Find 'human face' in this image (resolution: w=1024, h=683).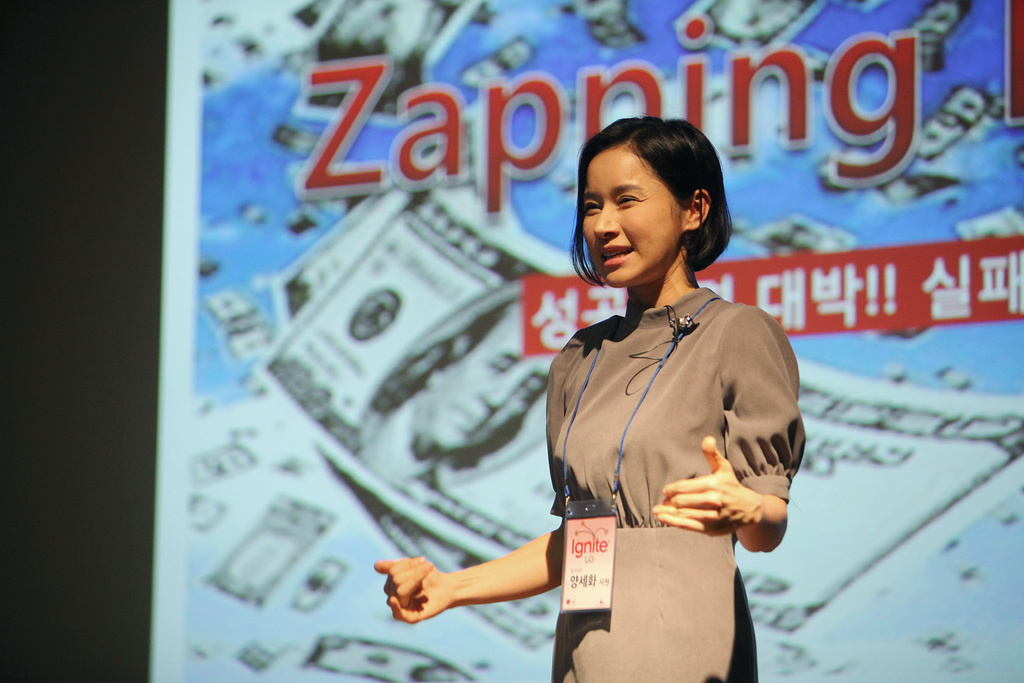
579,143,687,282.
